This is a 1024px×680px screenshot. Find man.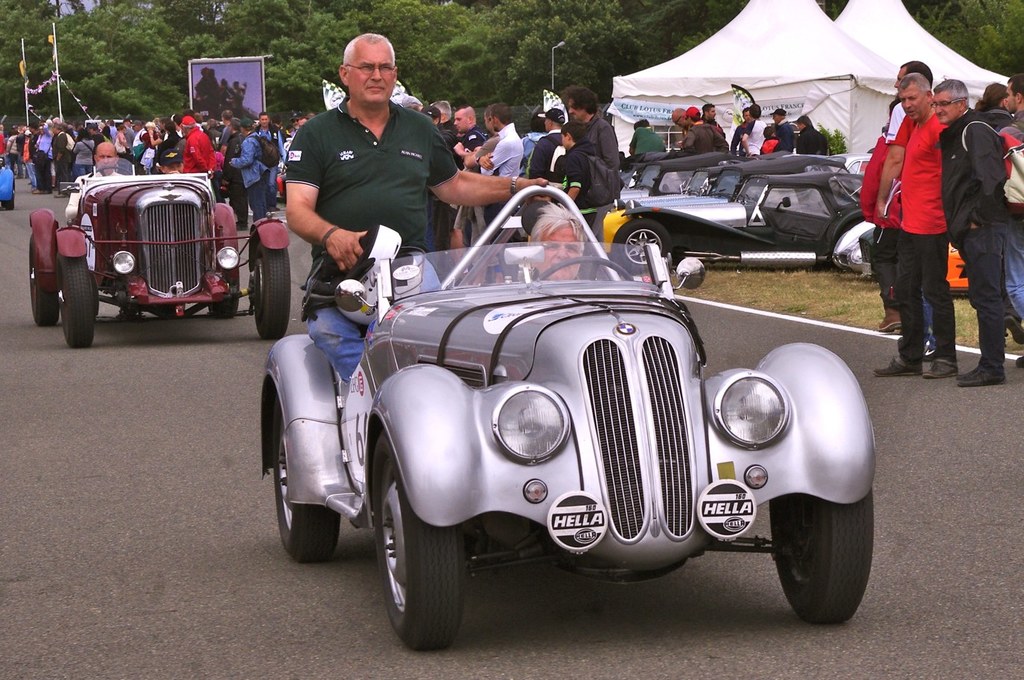
Bounding box: l=671, t=105, r=690, b=137.
